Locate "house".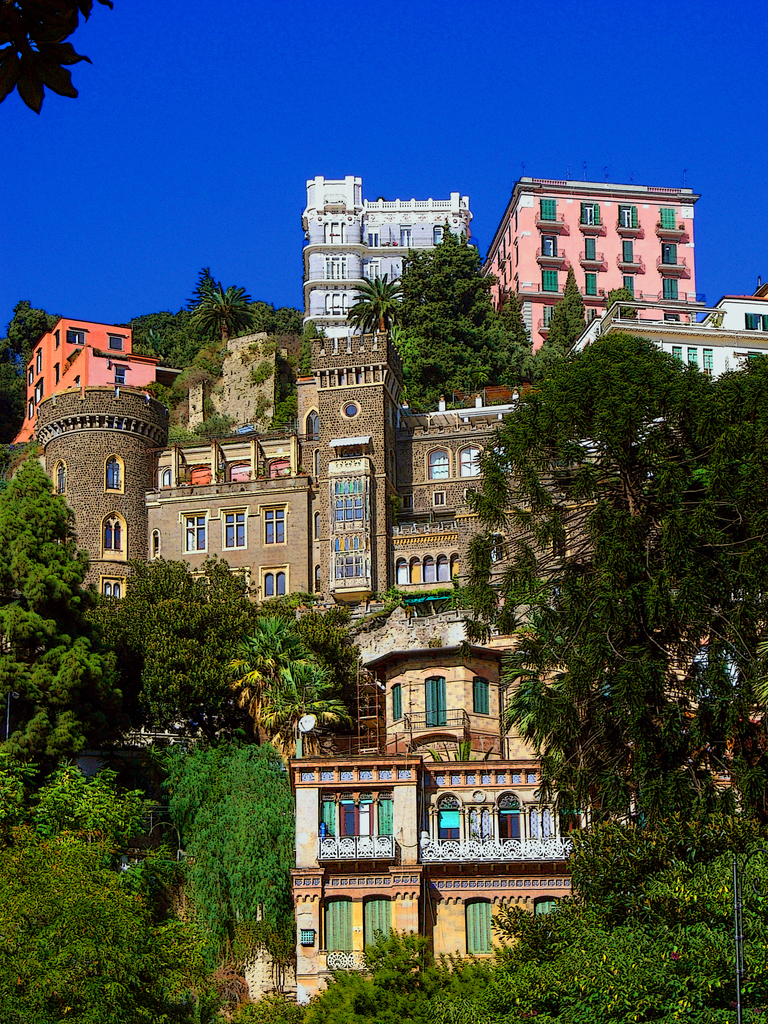
Bounding box: [left=289, top=584, right=627, bottom=1018].
